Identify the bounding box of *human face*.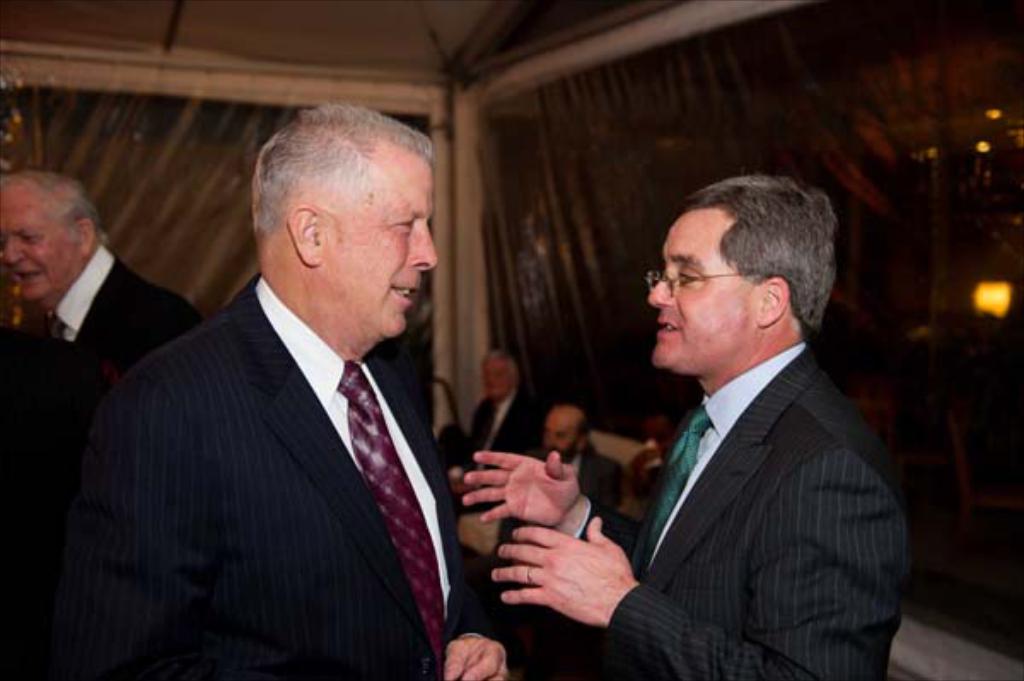
select_region(0, 184, 80, 300).
